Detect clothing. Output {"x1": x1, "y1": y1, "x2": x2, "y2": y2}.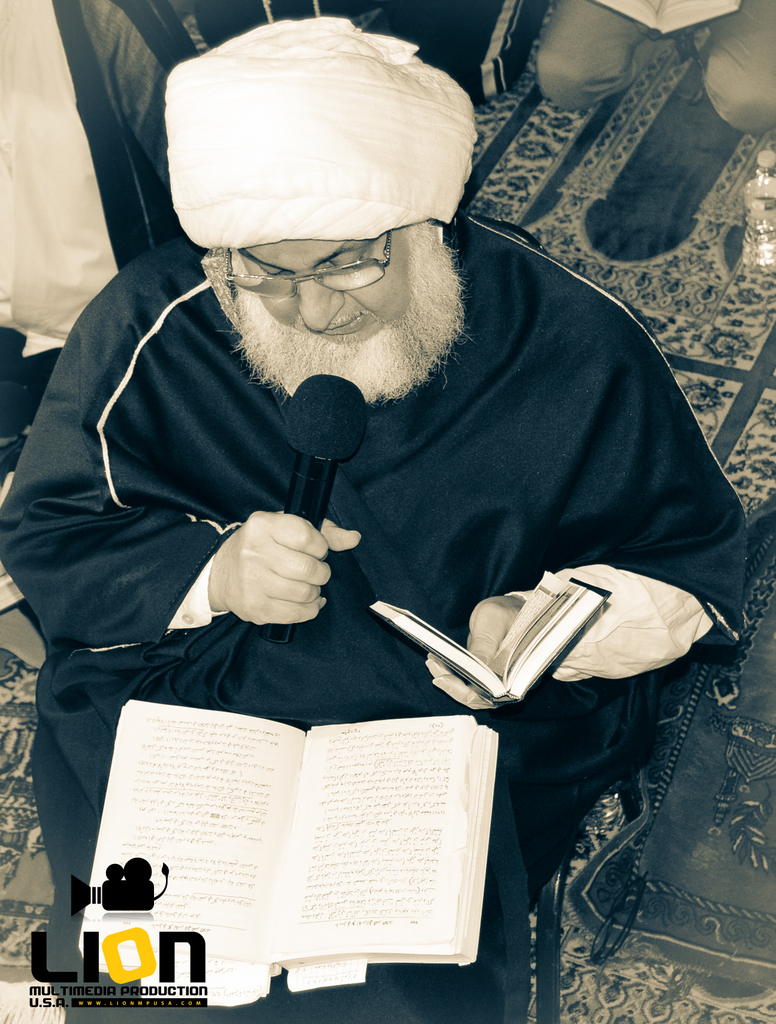
{"x1": 18, "y1": 94, "x2": 749, "y2": 965}.
